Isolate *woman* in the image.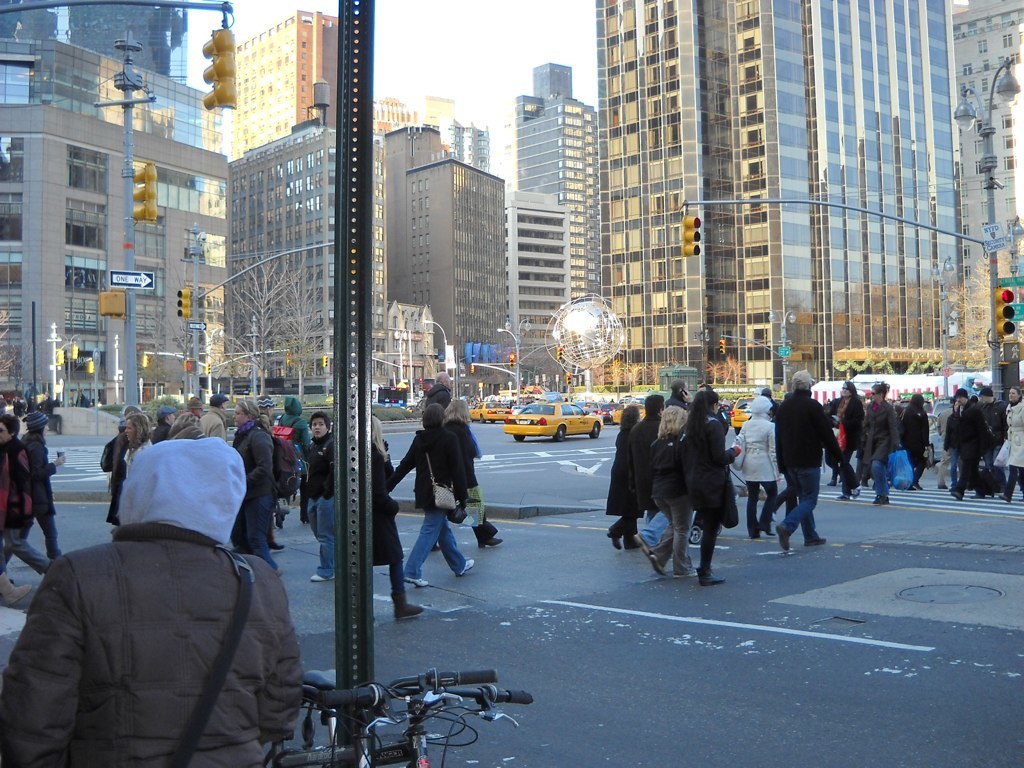
Isolated region: <bbox>941, 400, 961, 489</bbox>.
